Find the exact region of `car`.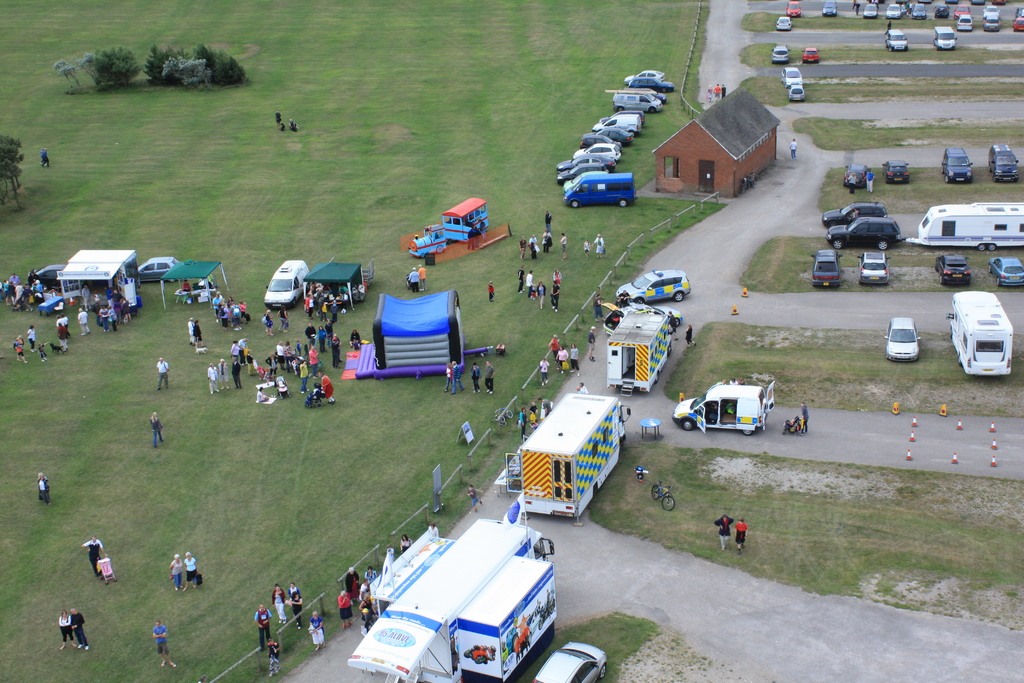
Exact region: rect(991, 146, 1020, 179).
